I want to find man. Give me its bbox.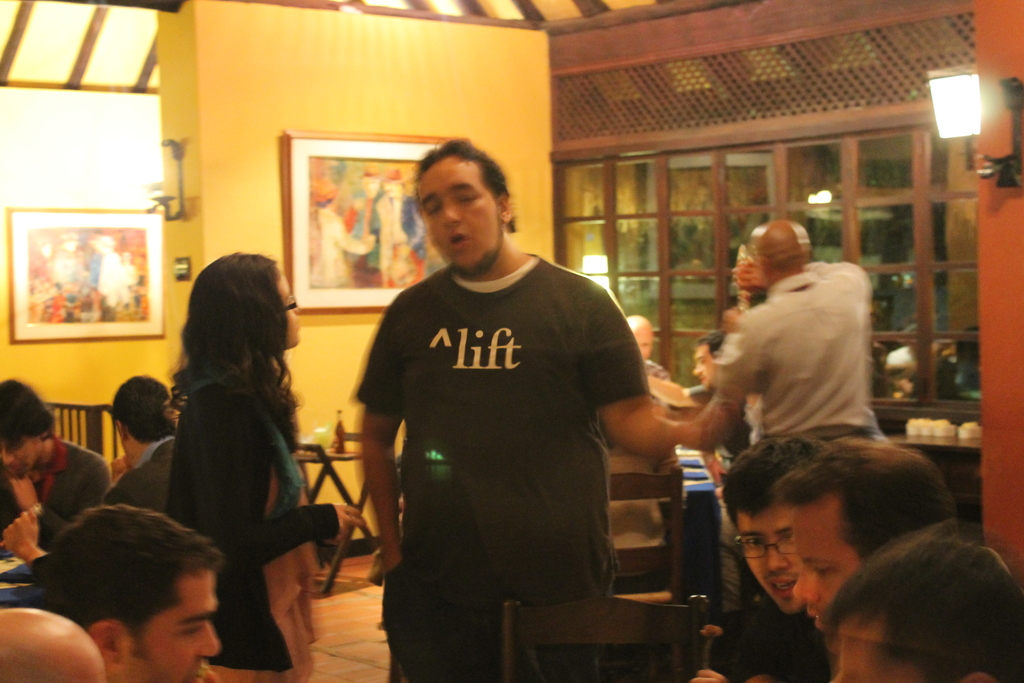
select_region(310, 177, 380, 289).
